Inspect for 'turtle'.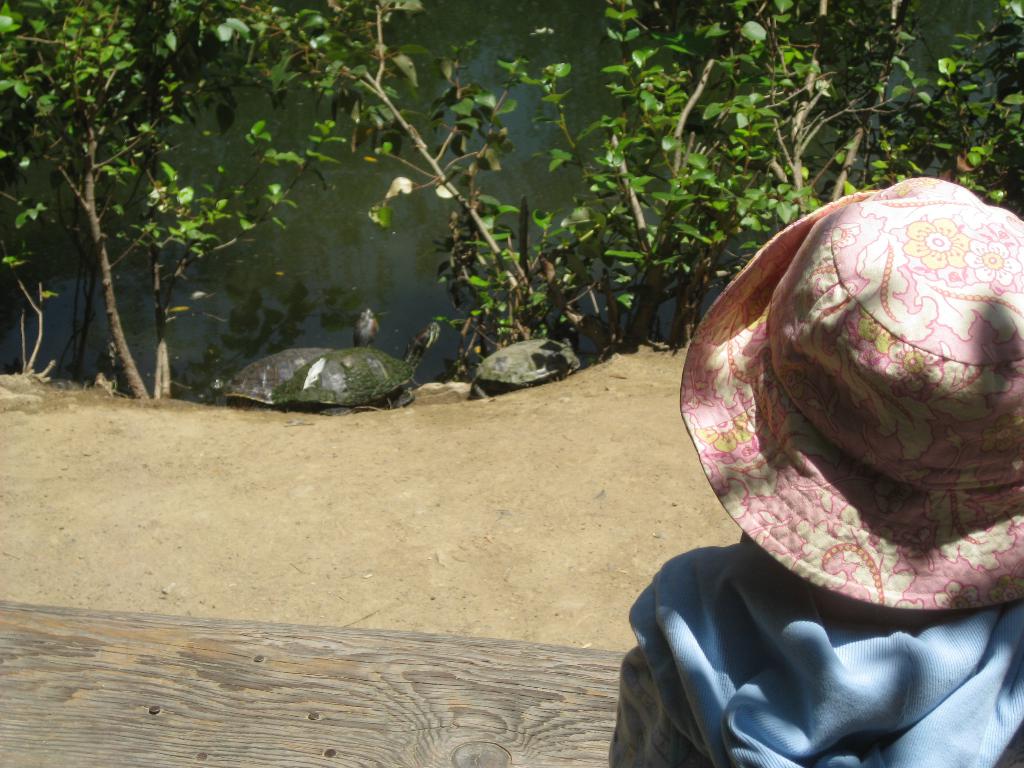
Inspection: crop(223, 307, 376, 402).
